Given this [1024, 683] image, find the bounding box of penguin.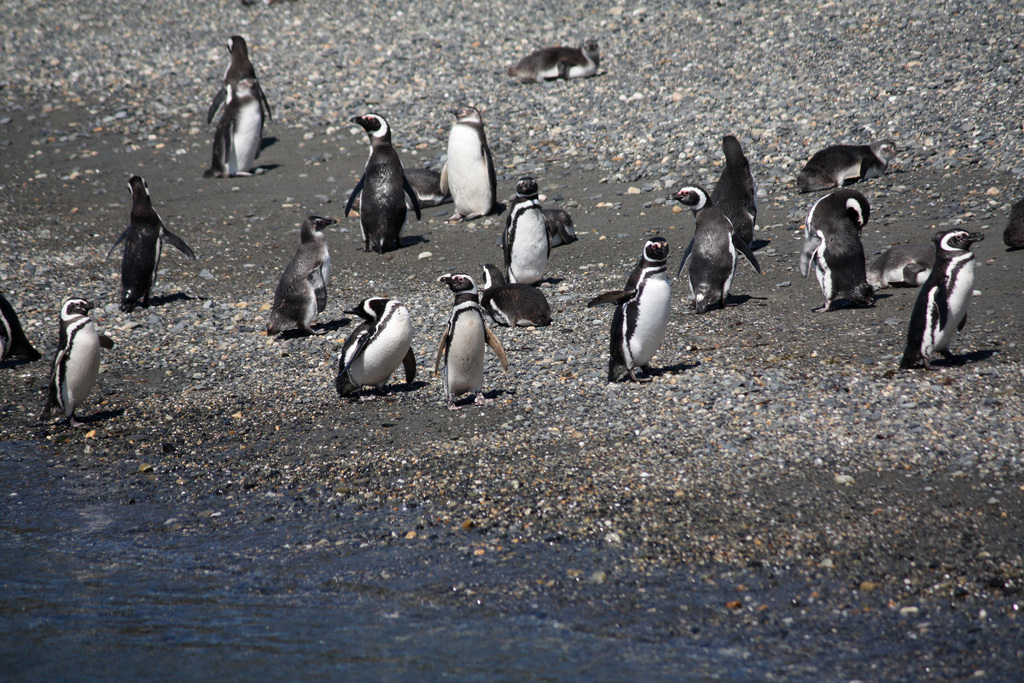
261:211:342:338.
